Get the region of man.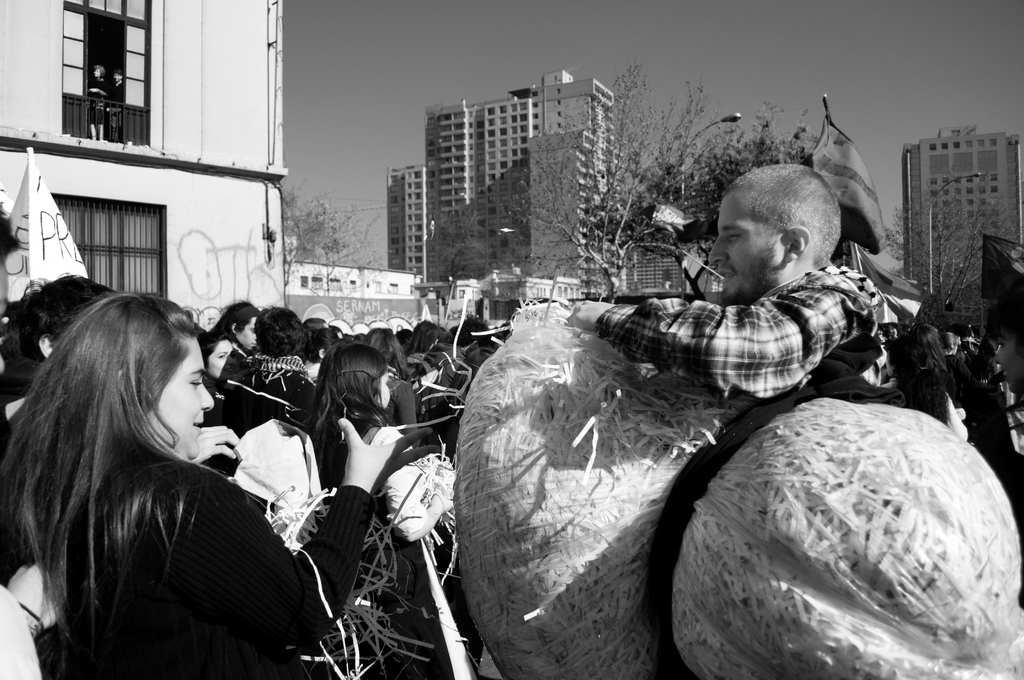
l=564, t=161, r=893, b=405.
